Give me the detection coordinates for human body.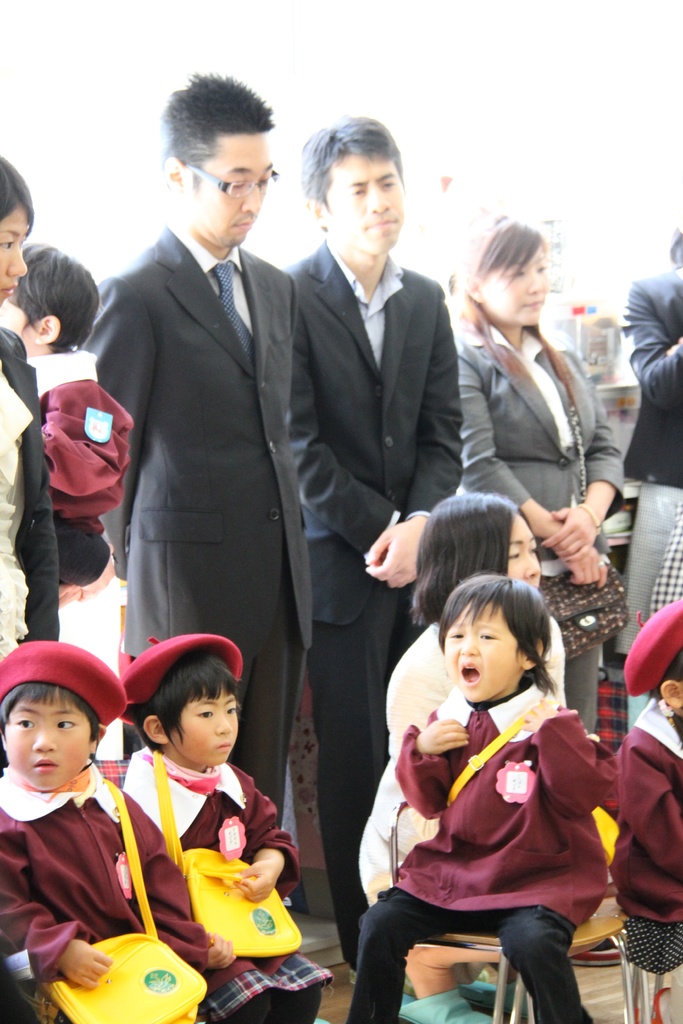
x1=613 y1=260 x2=682 y2=682.
